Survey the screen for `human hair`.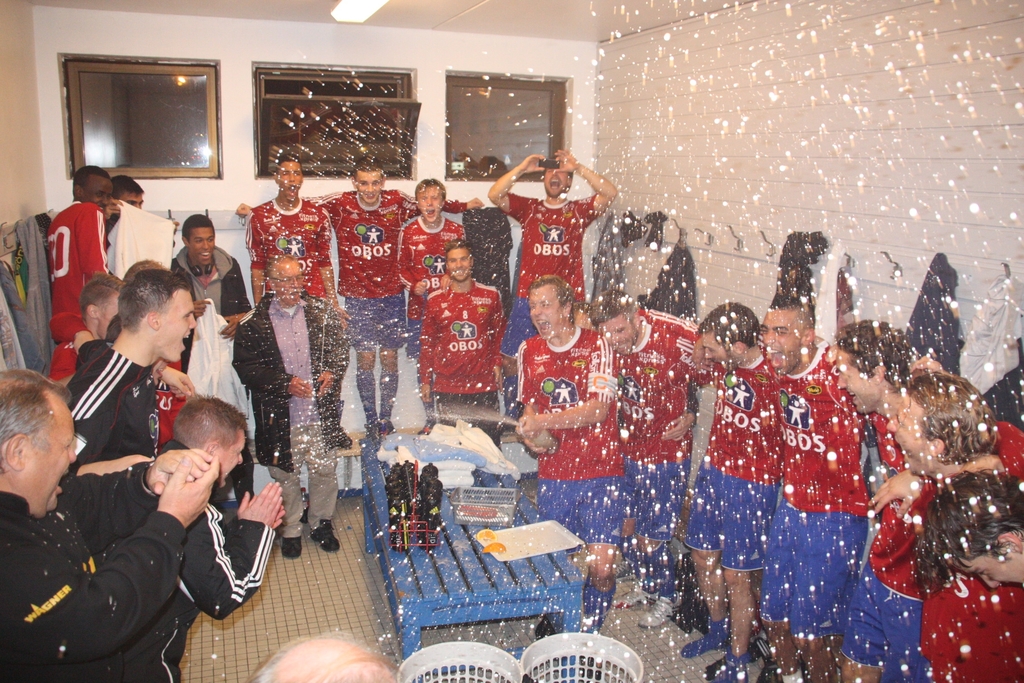
Survey found: rect(446, 238, 472, 267).
